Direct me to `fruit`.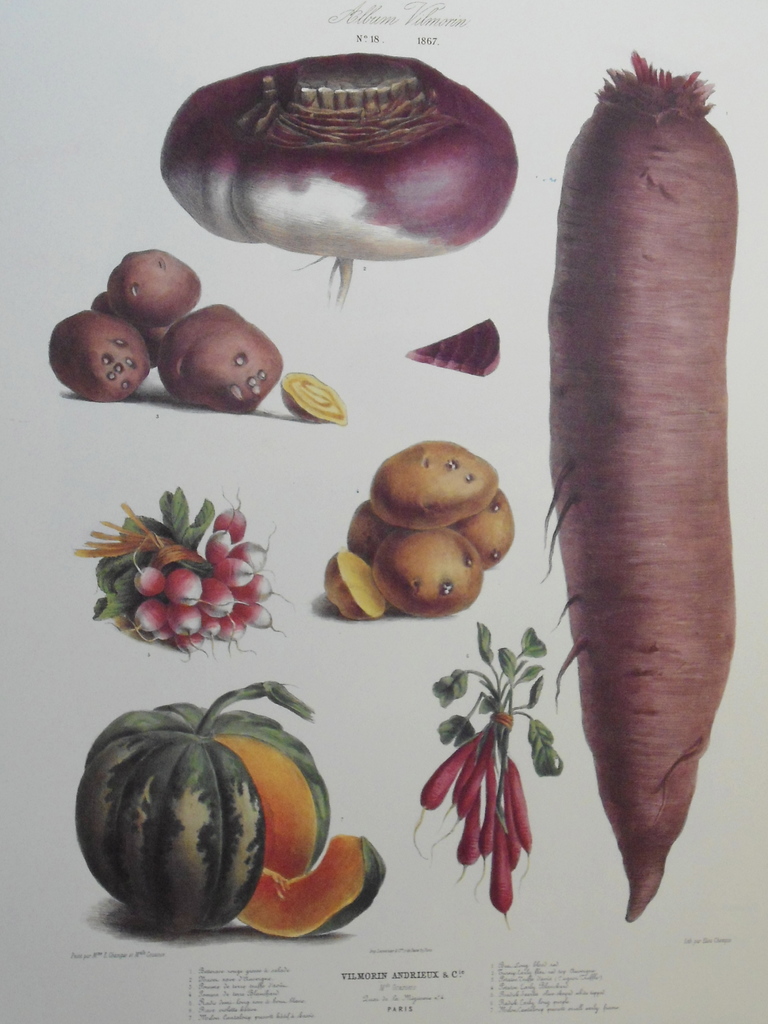
Direction: select_region(78, 718, 355, 925).
